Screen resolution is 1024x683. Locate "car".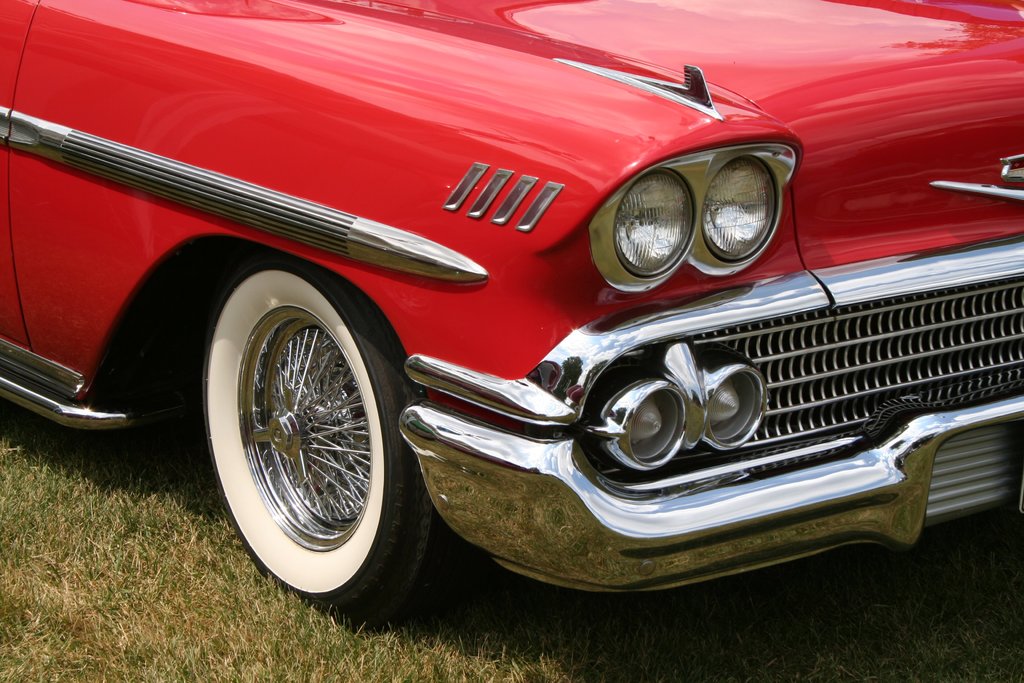
crop(0, 0, 1023, 630).
